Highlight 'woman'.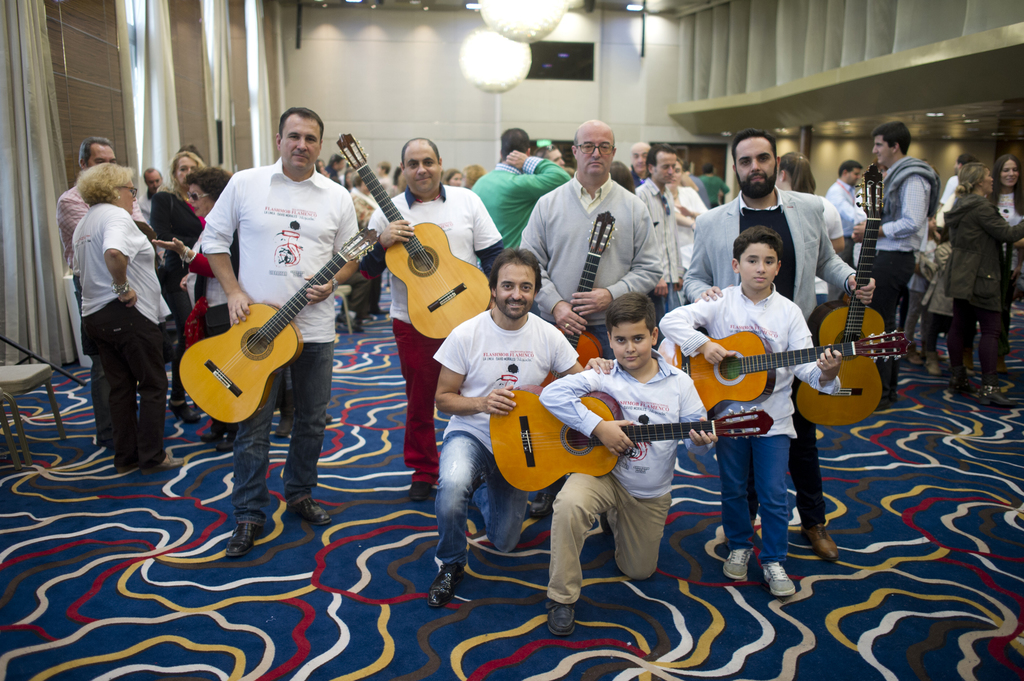
Highlighted region: <box>148,152,209,413</box>.
